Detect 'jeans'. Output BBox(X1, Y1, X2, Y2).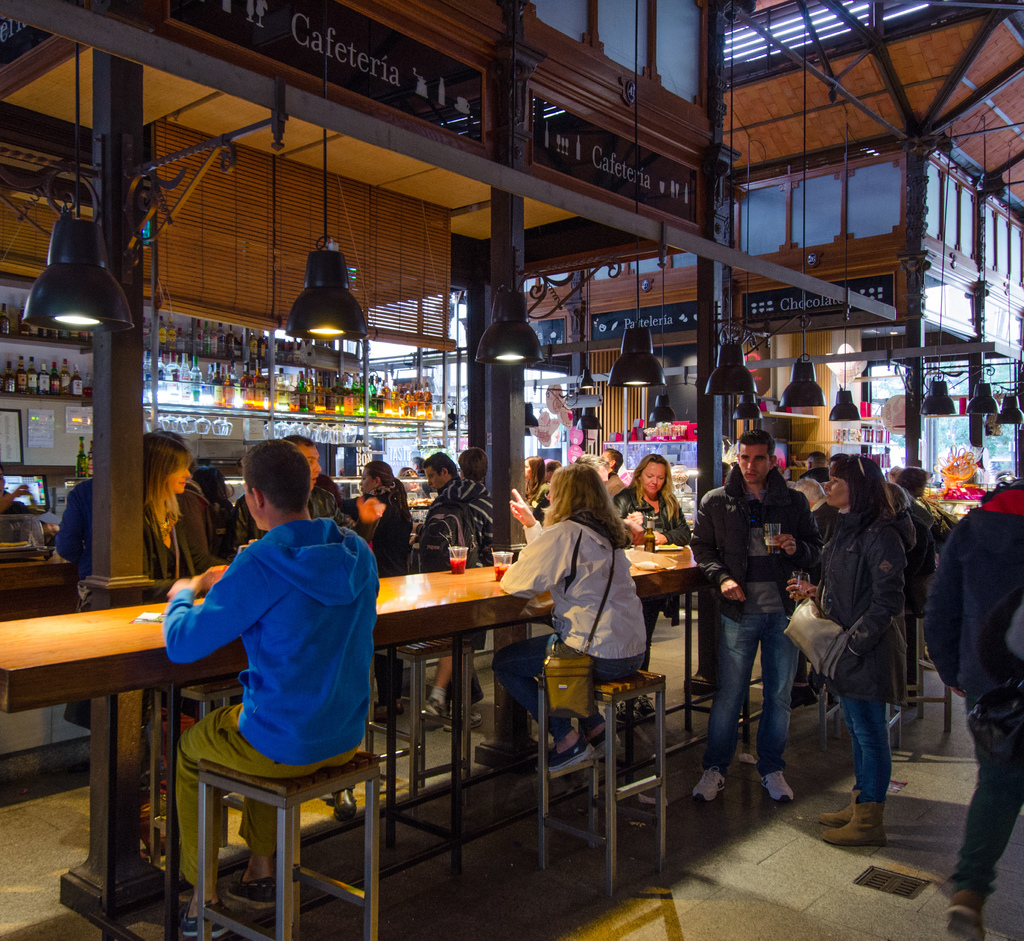
BBox(712, 629, 801, 794).
